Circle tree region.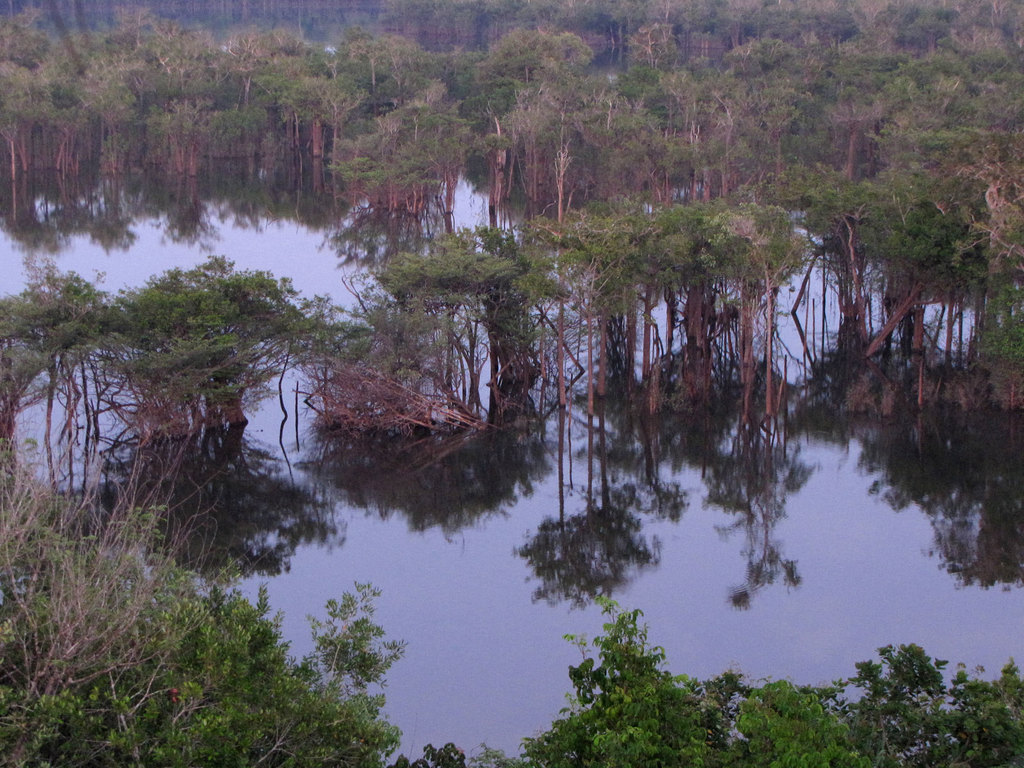
Region: bbox(123, 24, 222, 189).
